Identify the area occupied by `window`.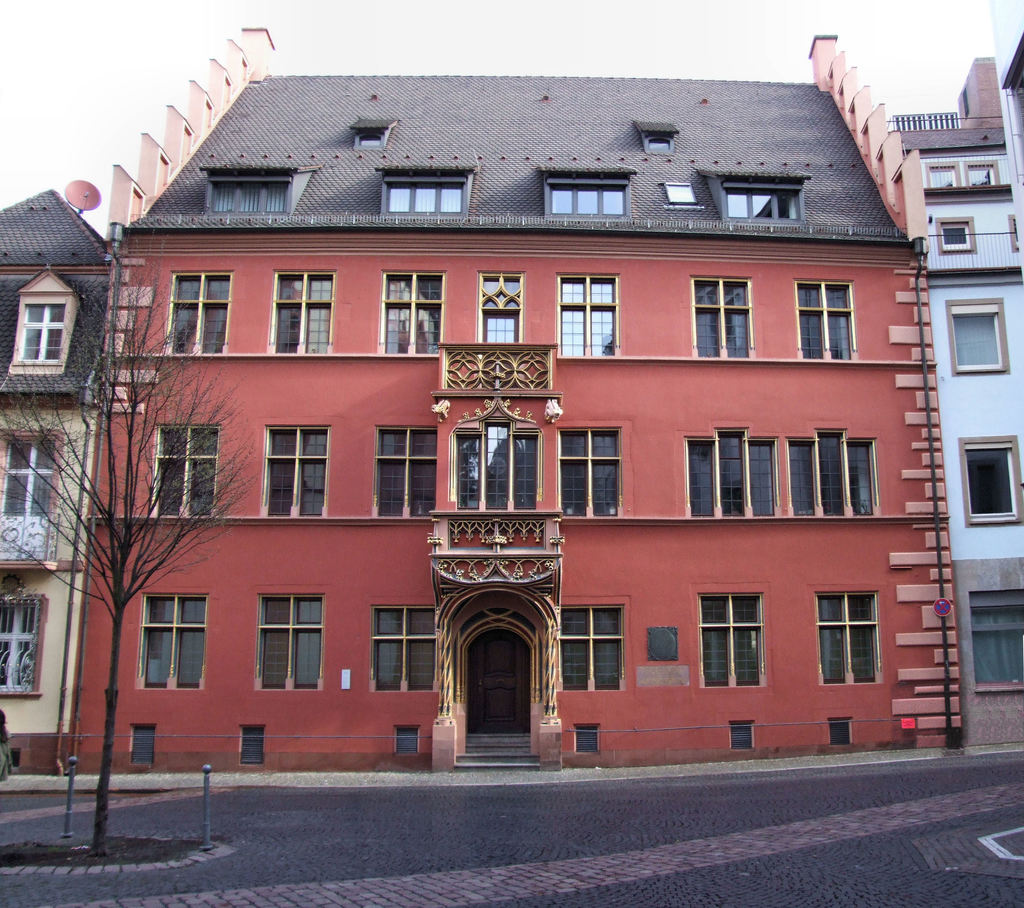
Area: bbox=[694, 587, 761, 686].
